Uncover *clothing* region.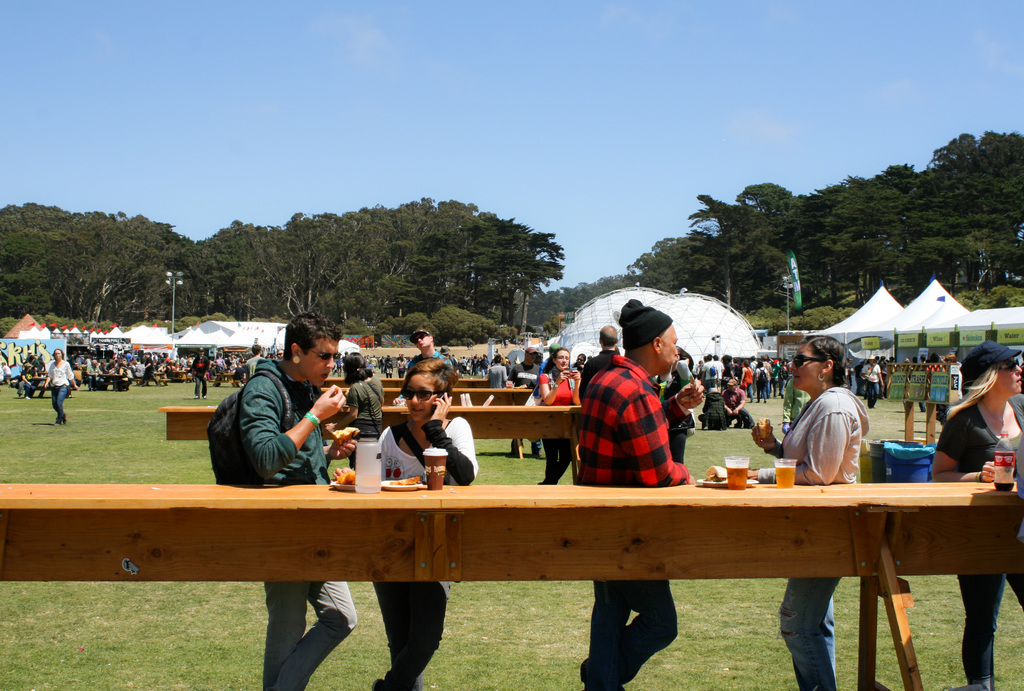
Uncovered: (x1=780, y1=579, x2=849, y2=690).
